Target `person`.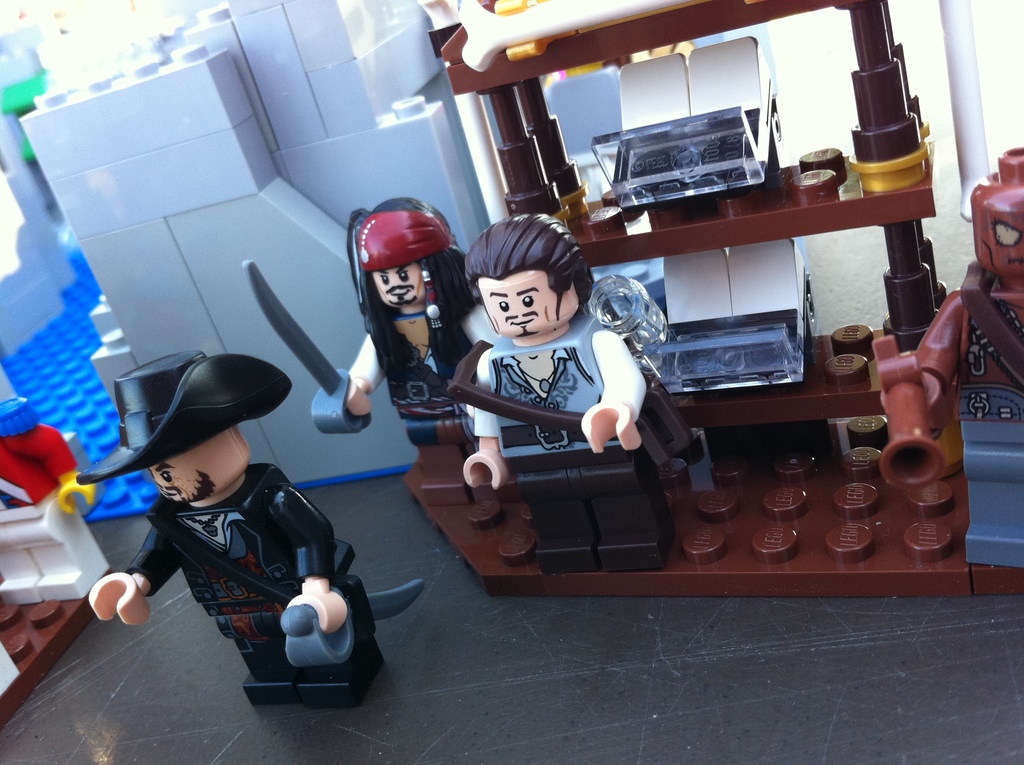
Target region: bbox=[463, 214, 675, 576].
